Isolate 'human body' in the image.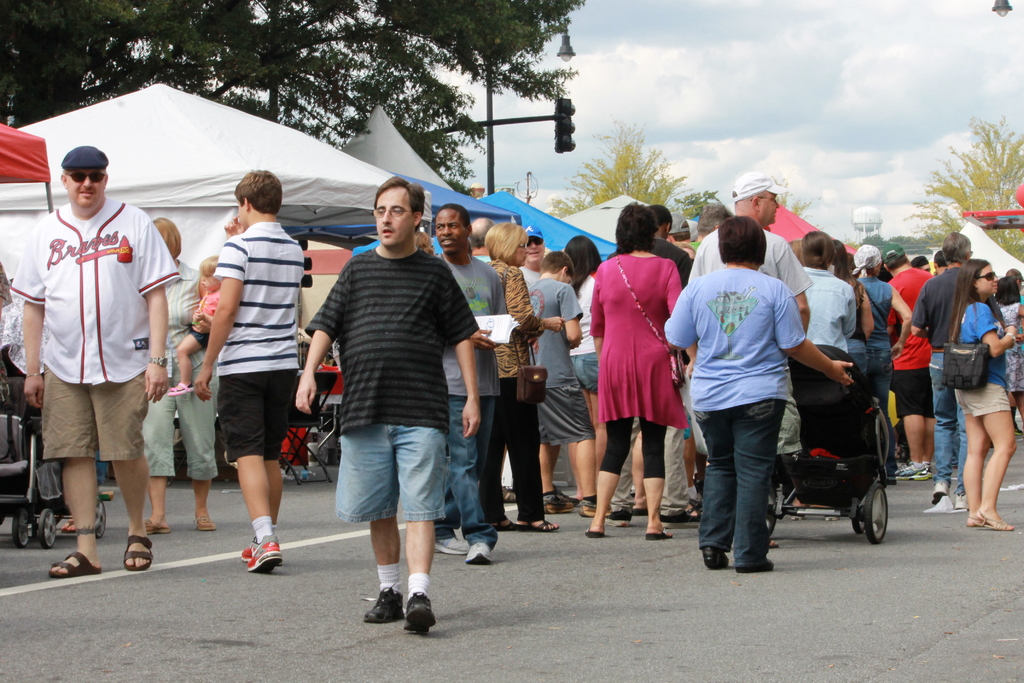
Isolated region: [x1=954, y1=261, x2=1023, y2=539].
